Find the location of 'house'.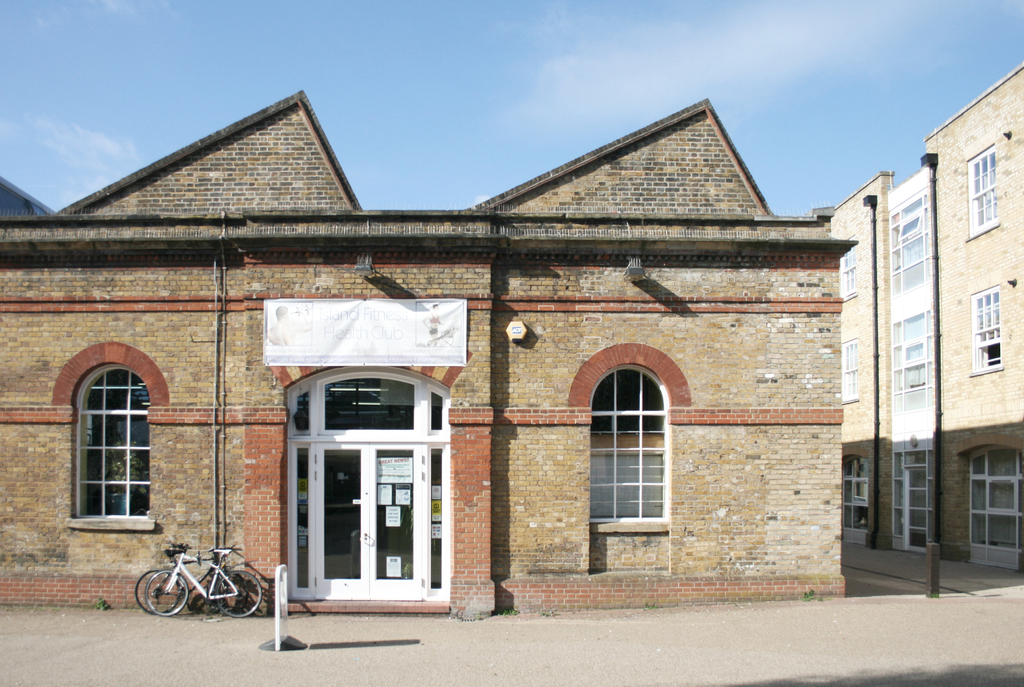
Location: [0,86,847,604].
